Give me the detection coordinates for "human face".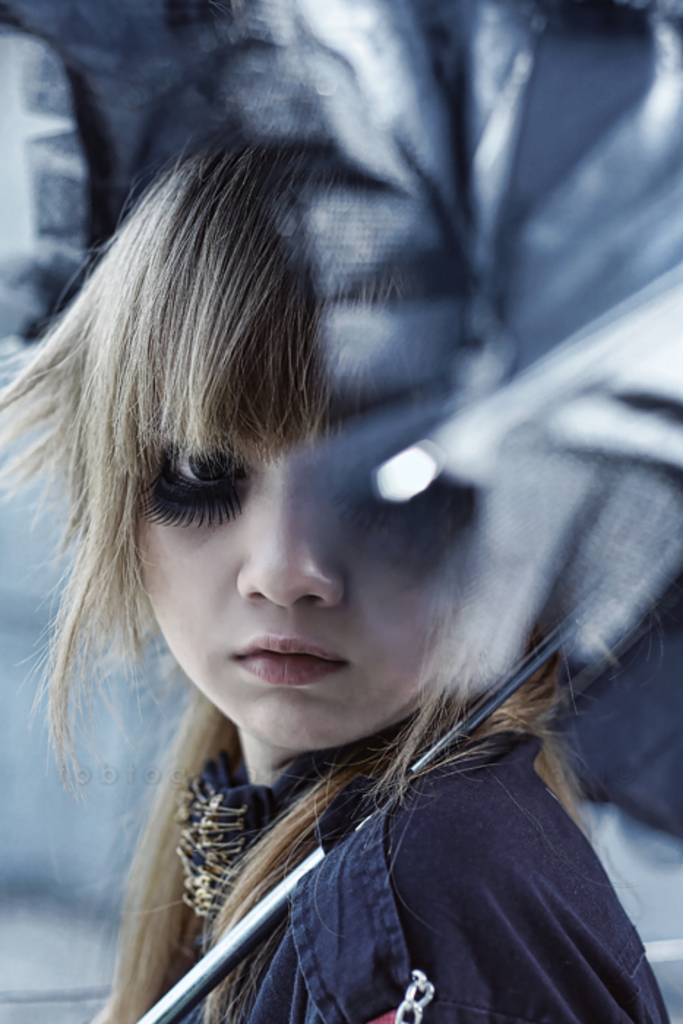
locate(137, 437, 464, 752).
